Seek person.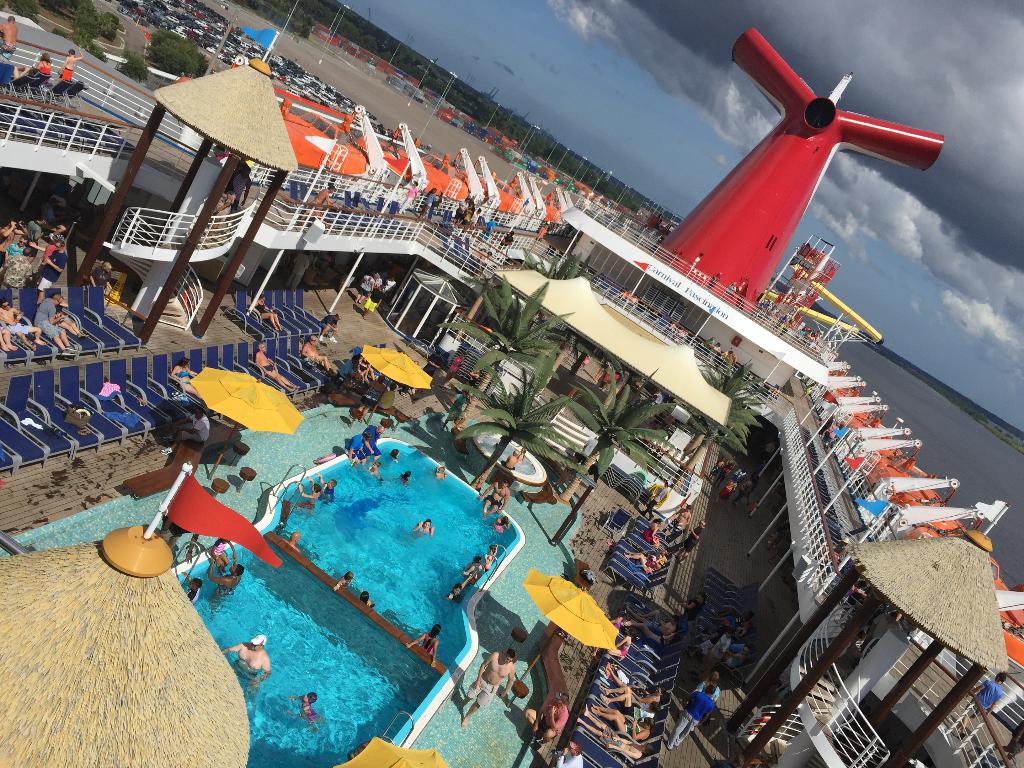
box(311, 468, 346, 502).
